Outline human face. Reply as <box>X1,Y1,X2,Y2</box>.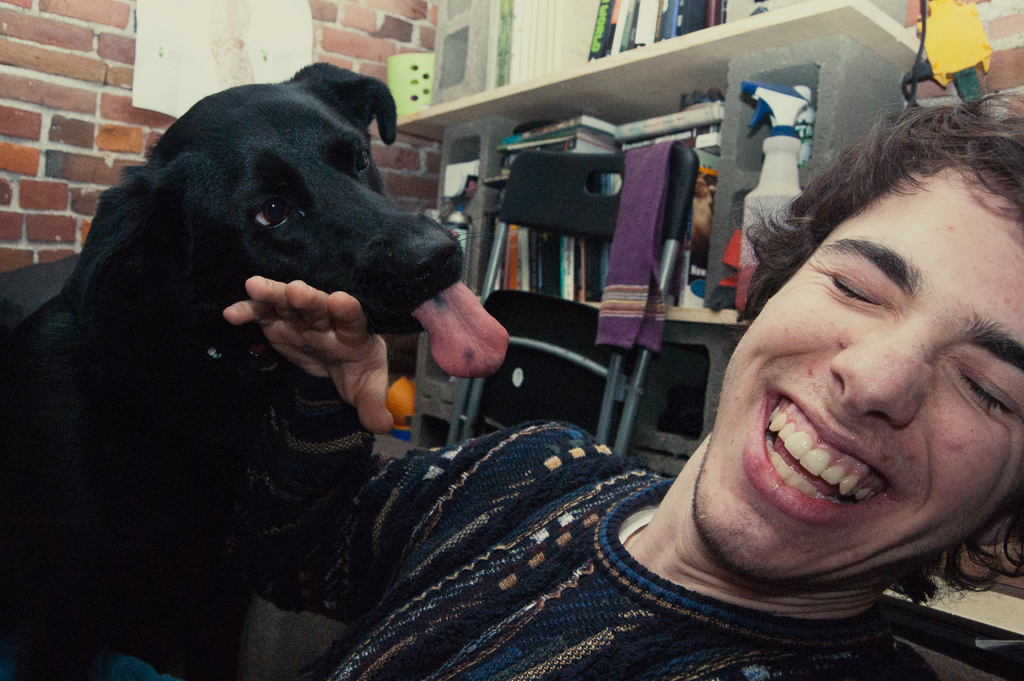
<box>684,165,1023,582</box>.
